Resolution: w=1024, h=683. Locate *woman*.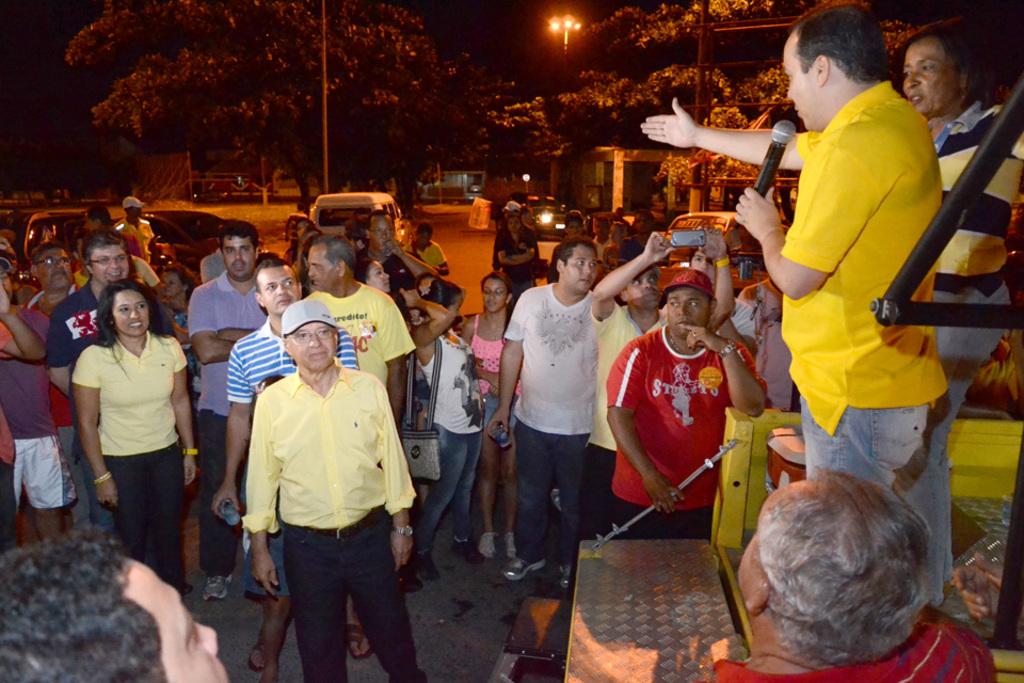
x1=158, y1=260, x2=194, y2=315.
